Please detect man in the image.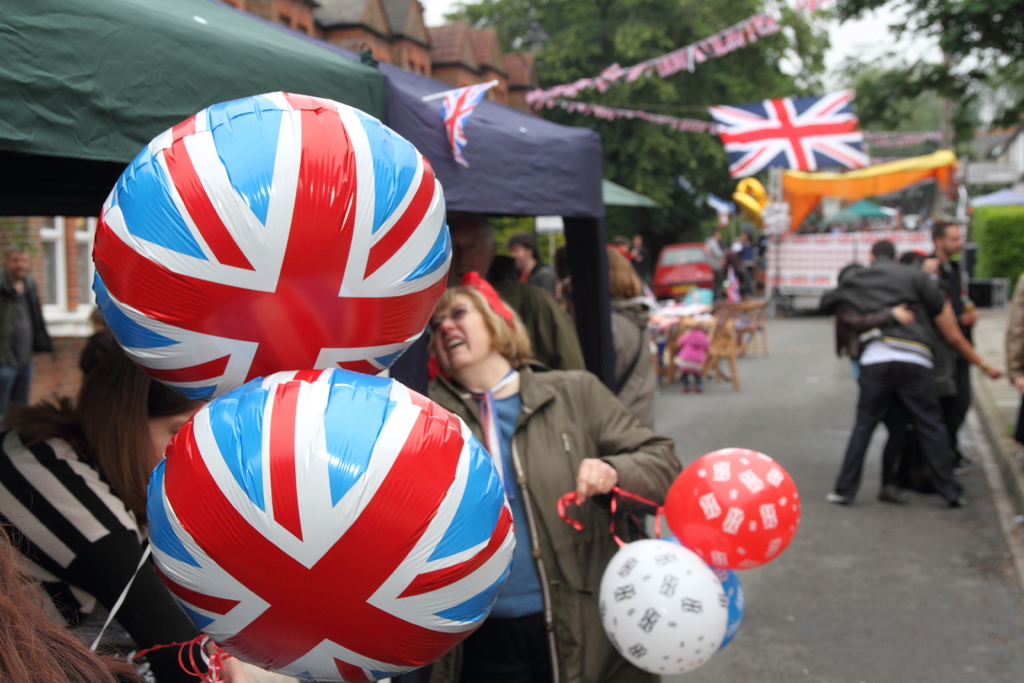
rect(826, 232, 991, 529).
